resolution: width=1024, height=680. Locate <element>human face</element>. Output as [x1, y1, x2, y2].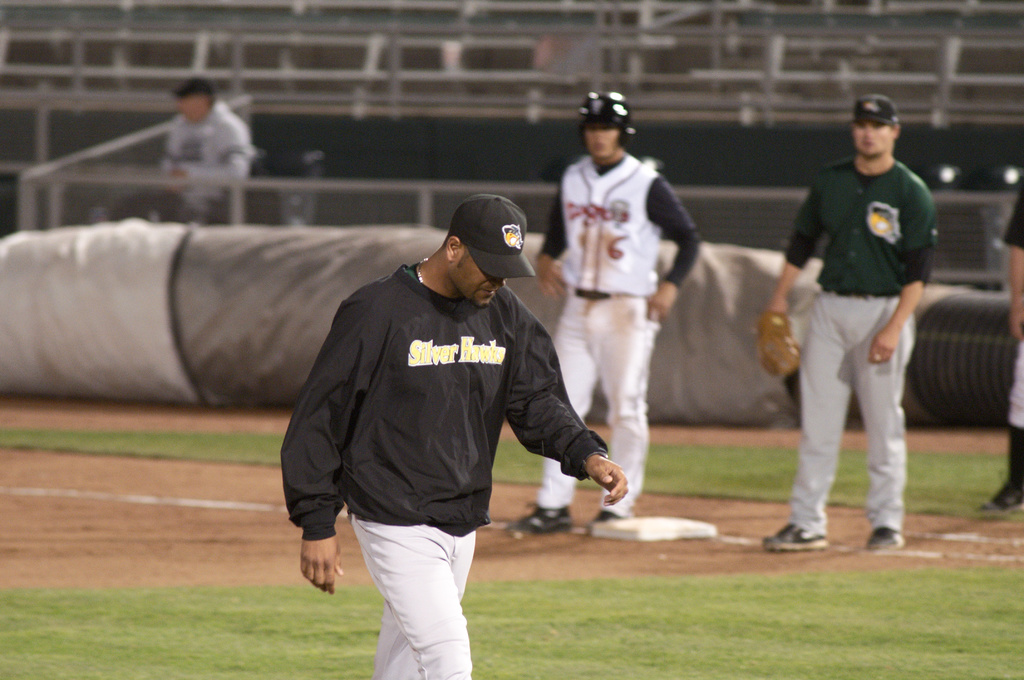
[852, 118, 890, 154].
